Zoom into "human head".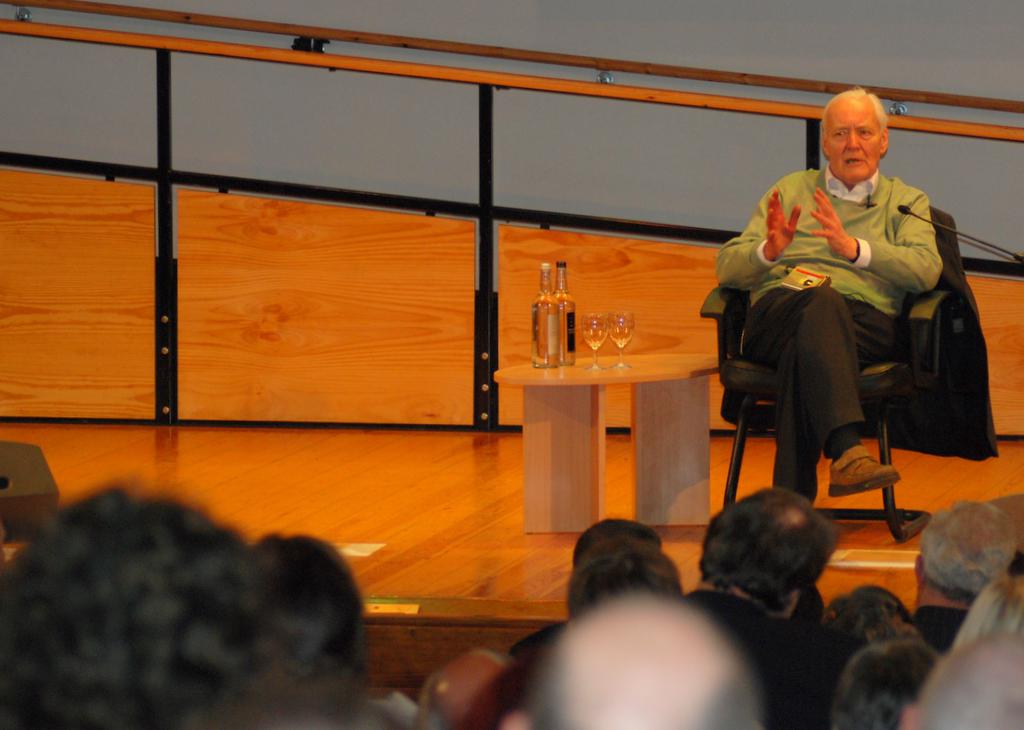
Zoom target: (248,531,364,658).
